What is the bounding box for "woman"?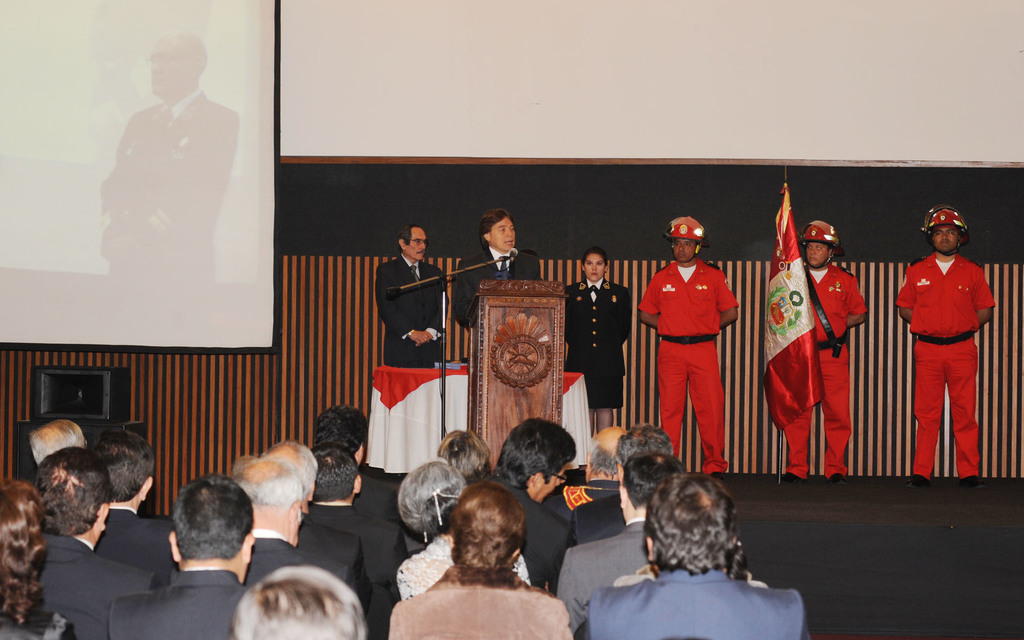
[left=0, top=479, right=79, bottom=639].
